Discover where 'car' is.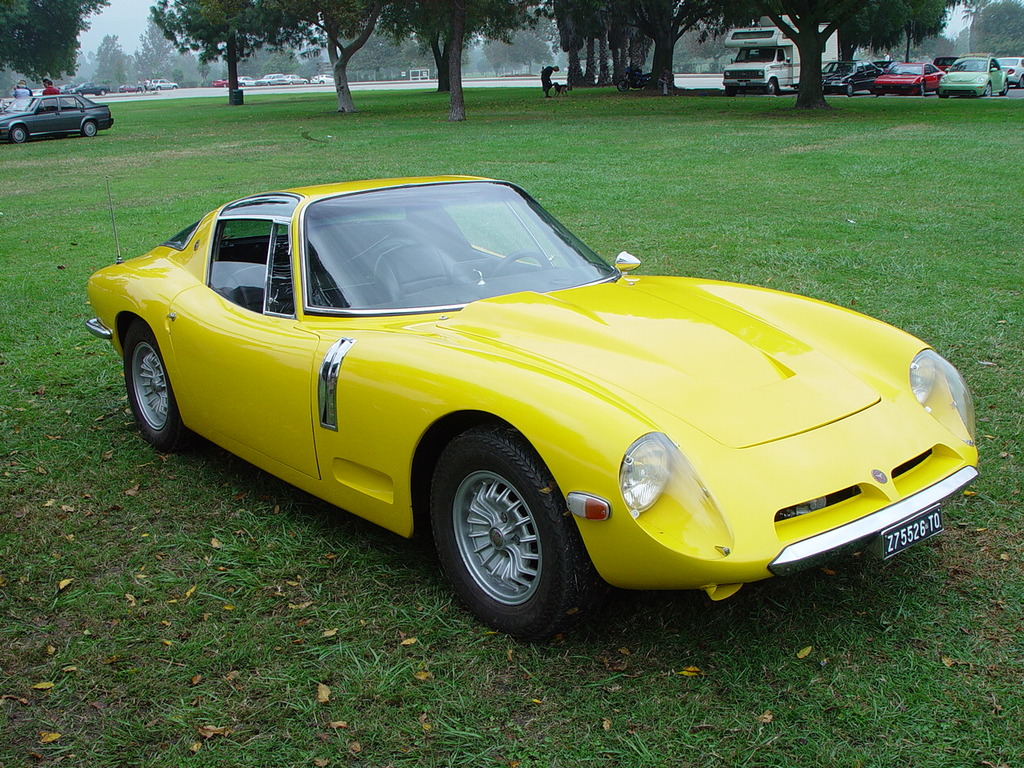
Discovered at 119:83:135:90.
